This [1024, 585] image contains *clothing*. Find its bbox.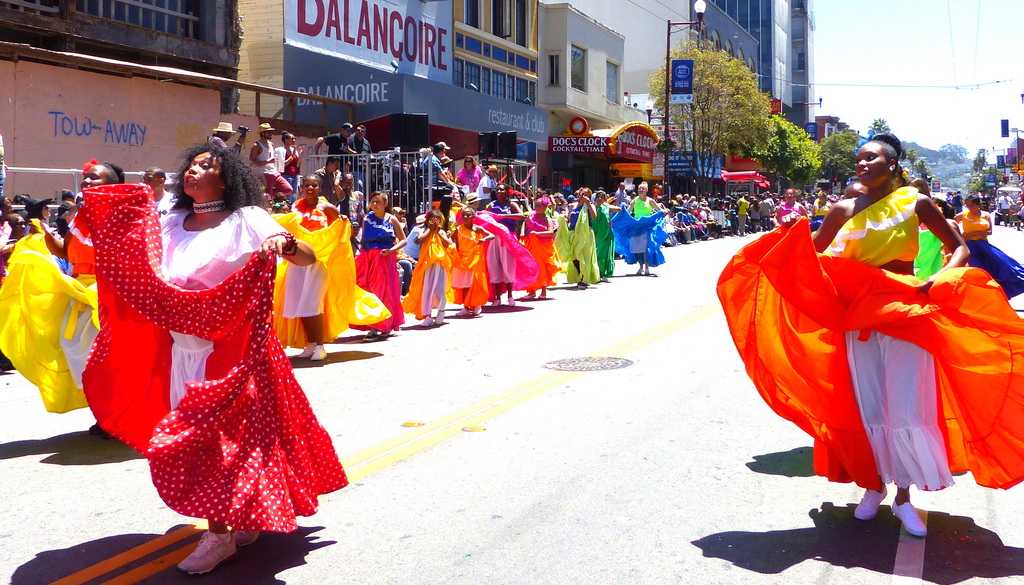
box(358, 220, 396, 321).
